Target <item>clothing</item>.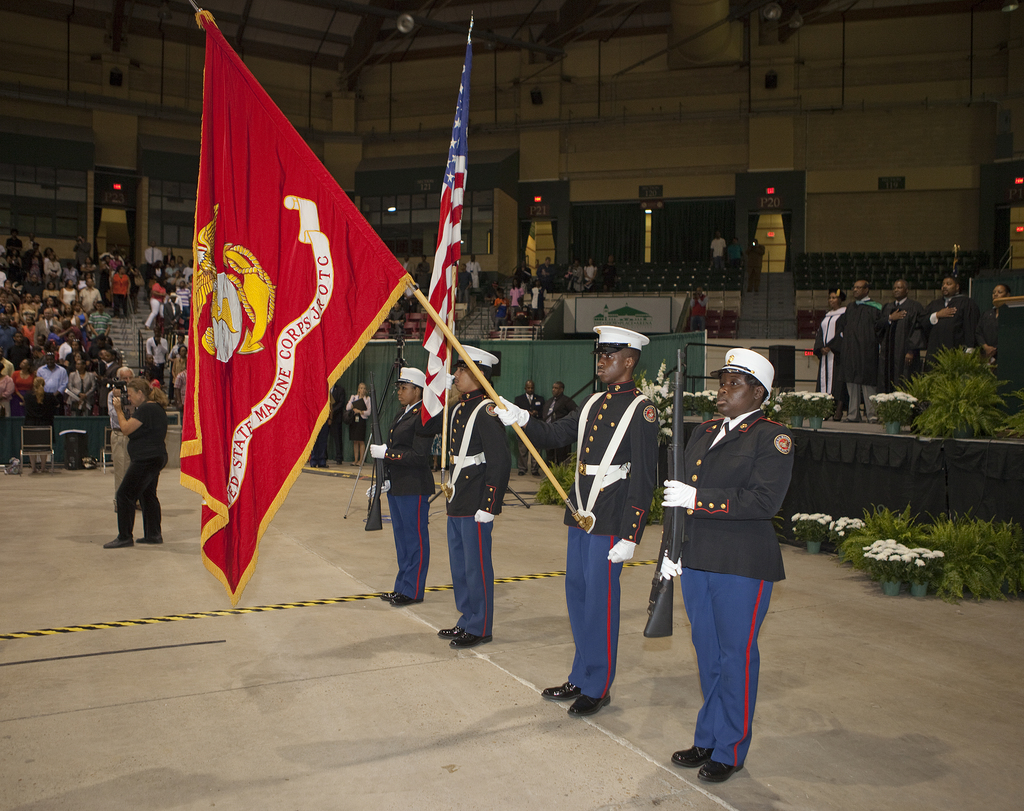
Target region: bbox(986, 304, 1017, 363).
